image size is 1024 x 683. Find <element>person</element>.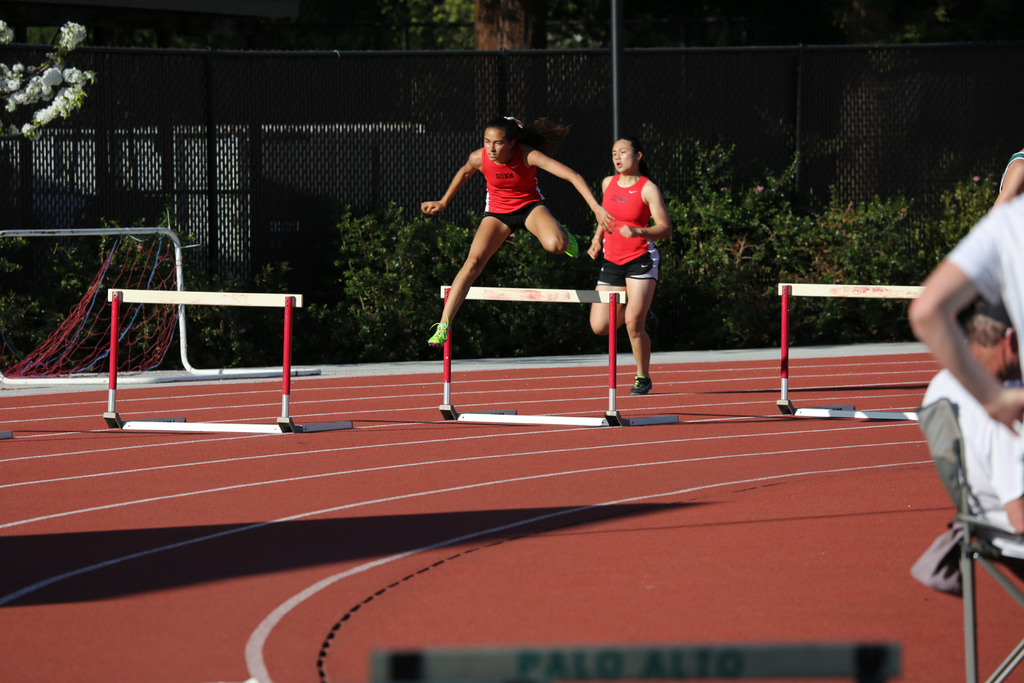
<region>422, 115, 622, 349</region>.
